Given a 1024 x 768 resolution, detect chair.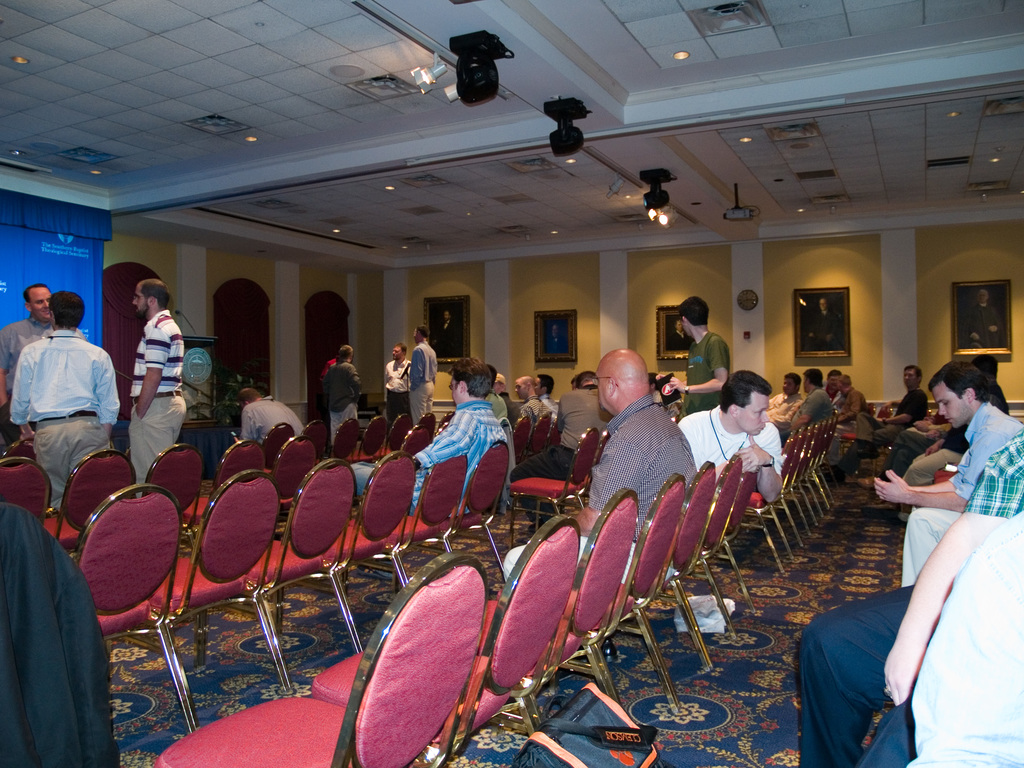
box=[633, 458, 718, 702].
